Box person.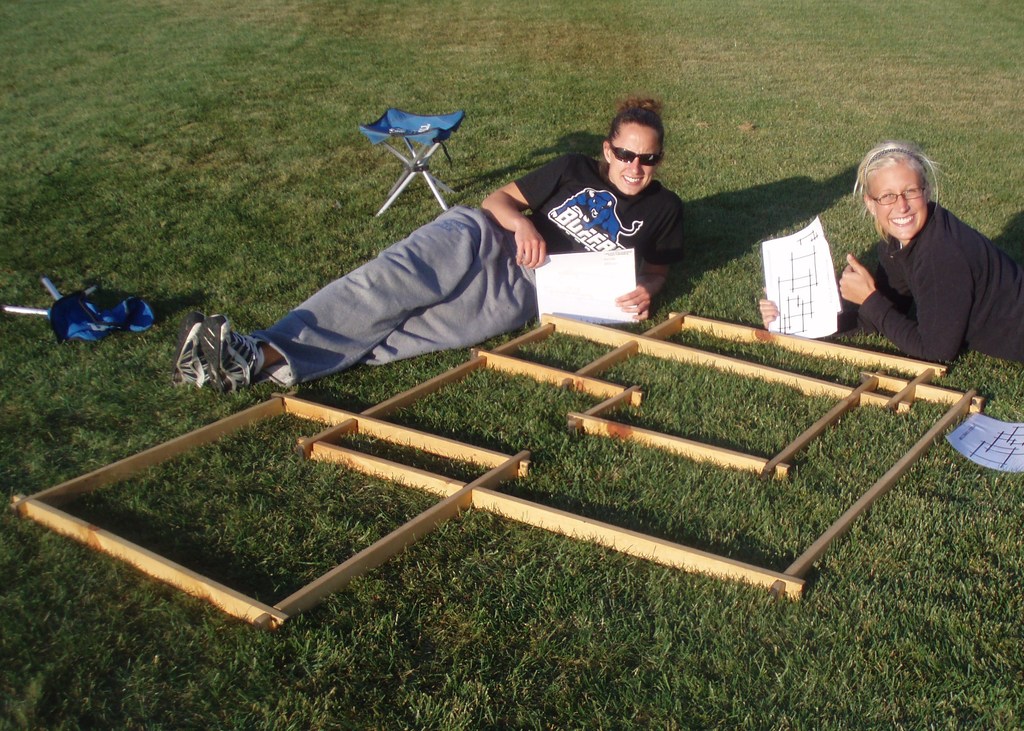
756/141/1021/361.
